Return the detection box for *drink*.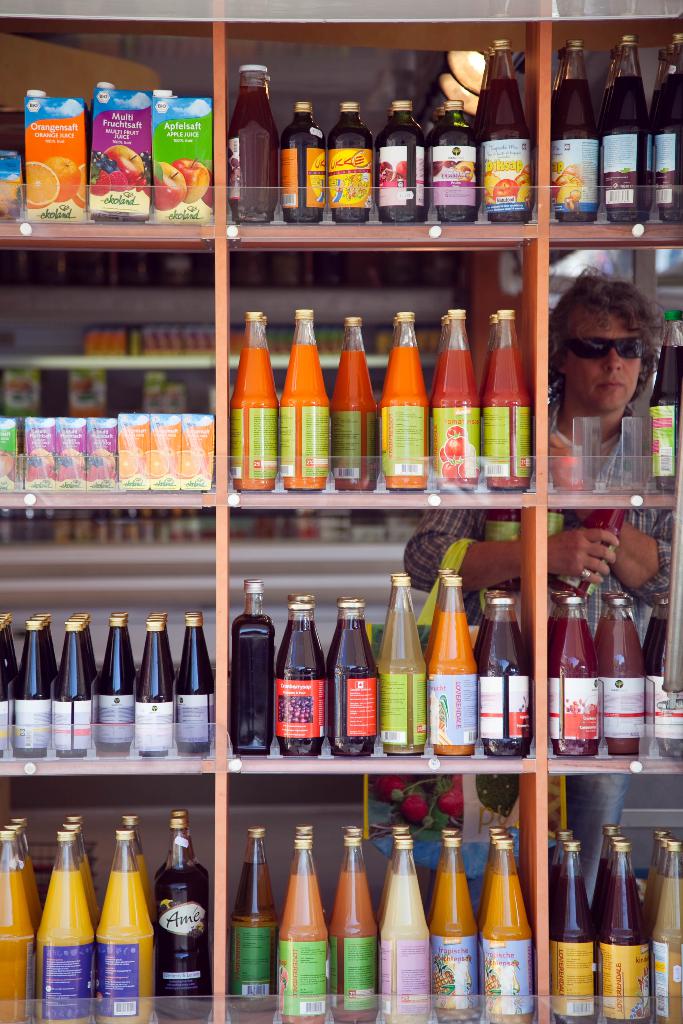
{"x1": 434, "y1": 345, "x2": 484, "y2": 485}.
